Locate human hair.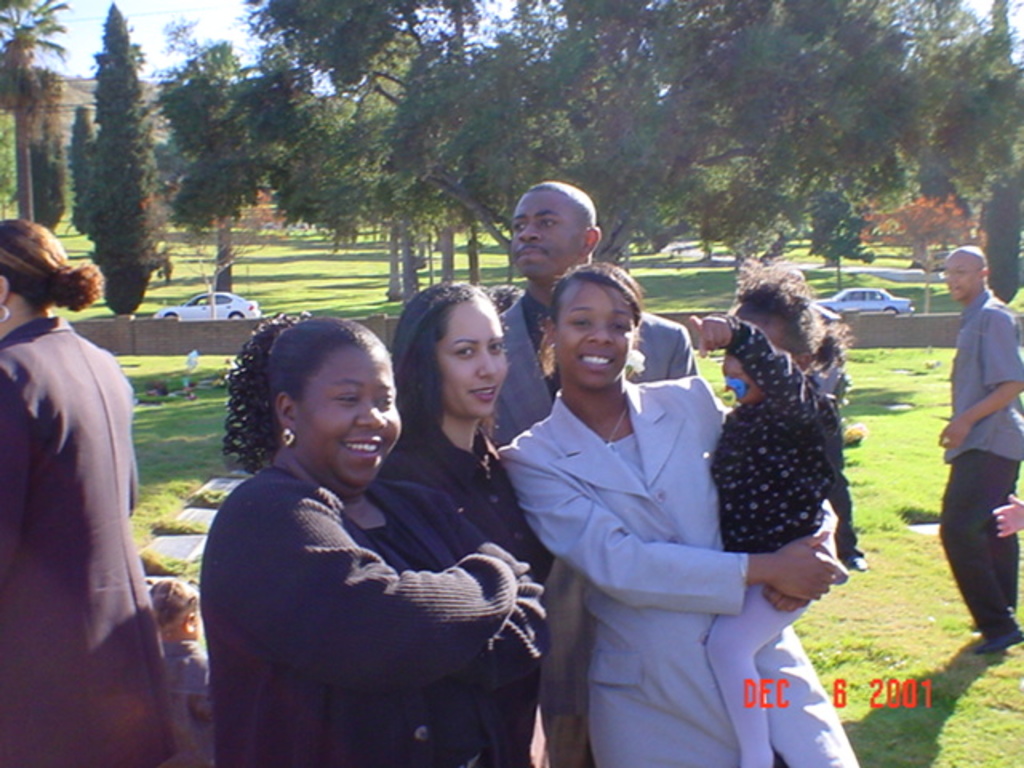
Bounding box: [left=534, top=264, right=648, bottom=379].
